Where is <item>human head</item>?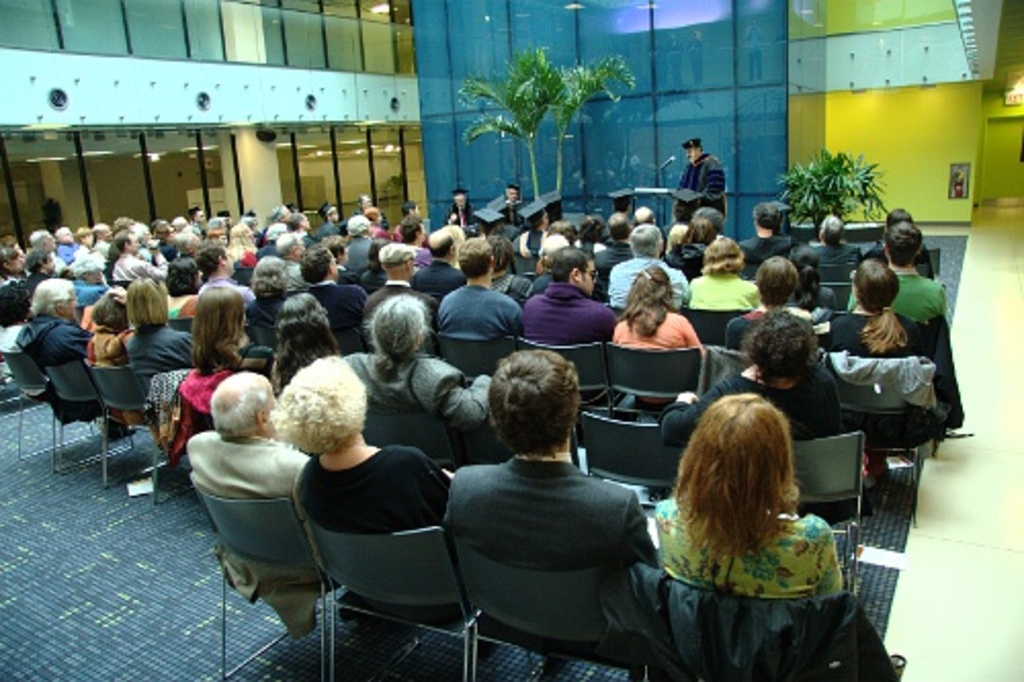
(373, 291, 430, 358).
